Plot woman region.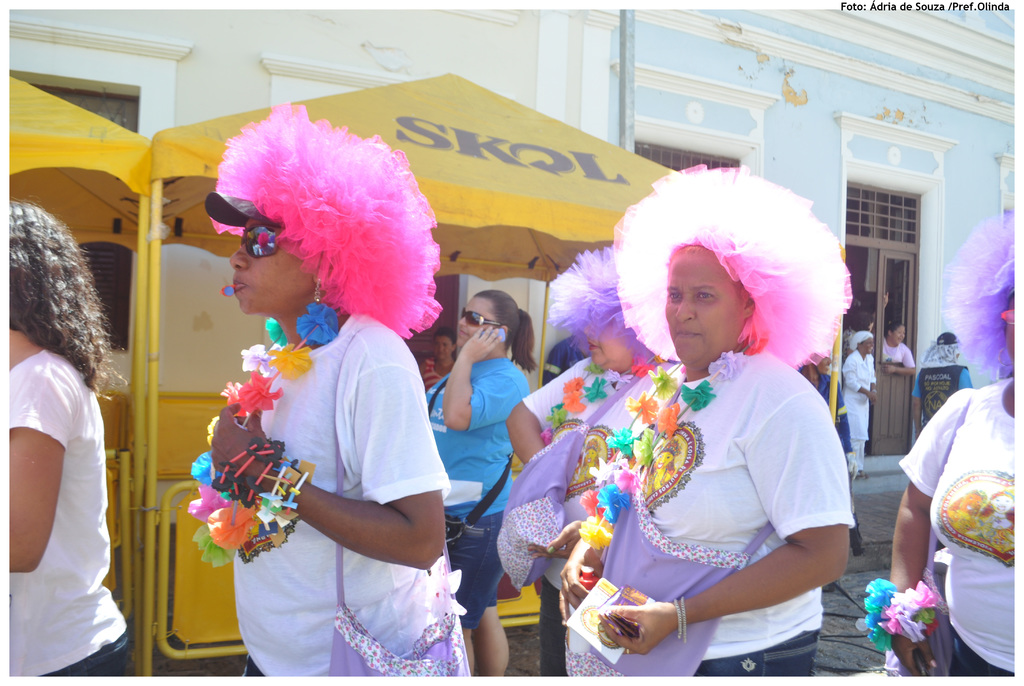
Plotted at l=871, t=294, r=918, b=379.
